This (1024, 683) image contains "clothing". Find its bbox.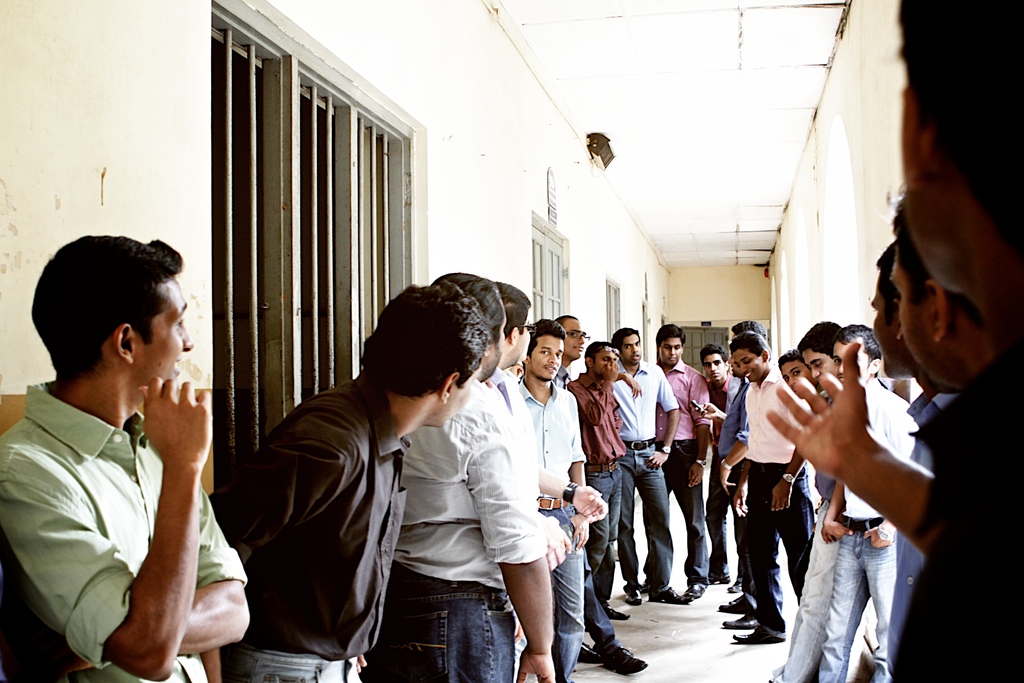
[723, 360, 753, 605].
